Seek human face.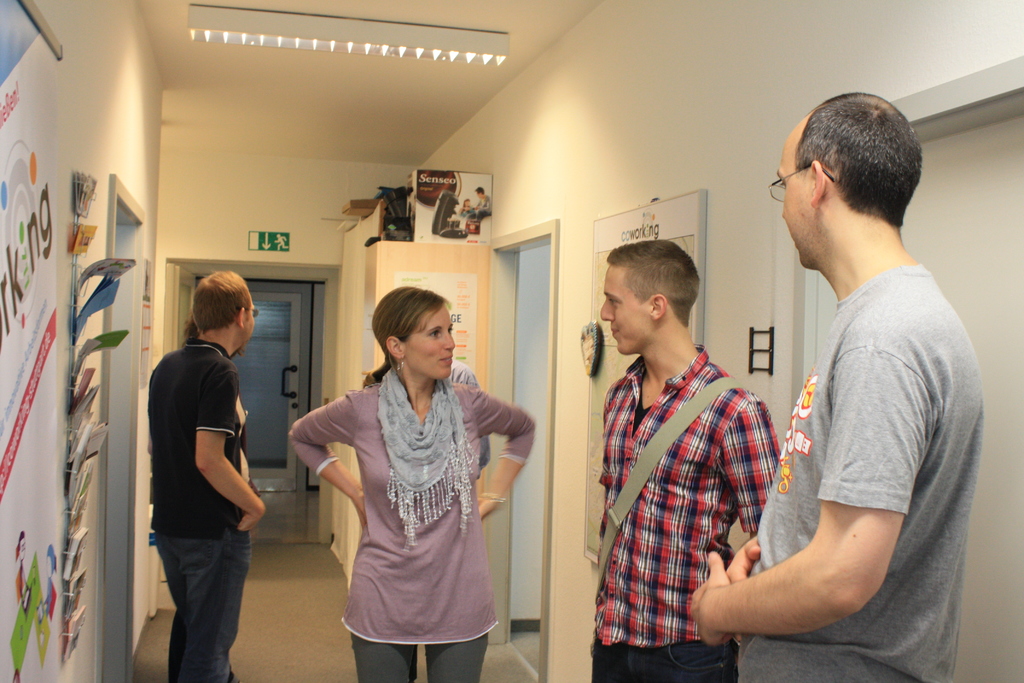
[left=242, top=297, right=256, bottom=352].
